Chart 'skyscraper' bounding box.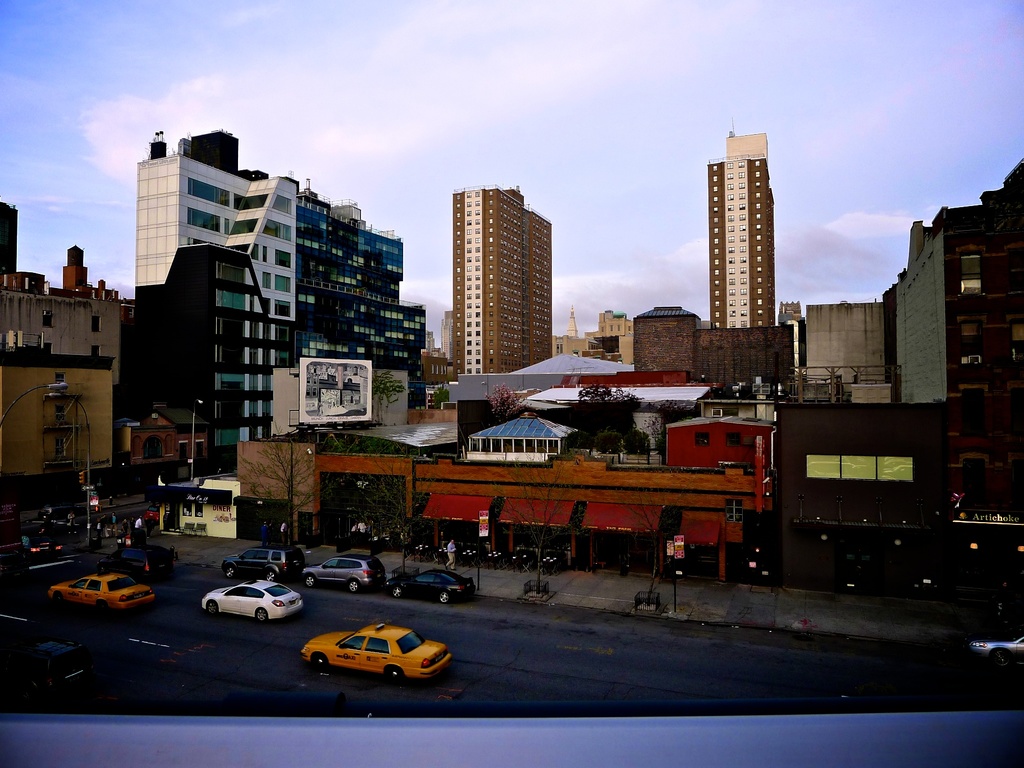
Charted: [128,128,432,474].
